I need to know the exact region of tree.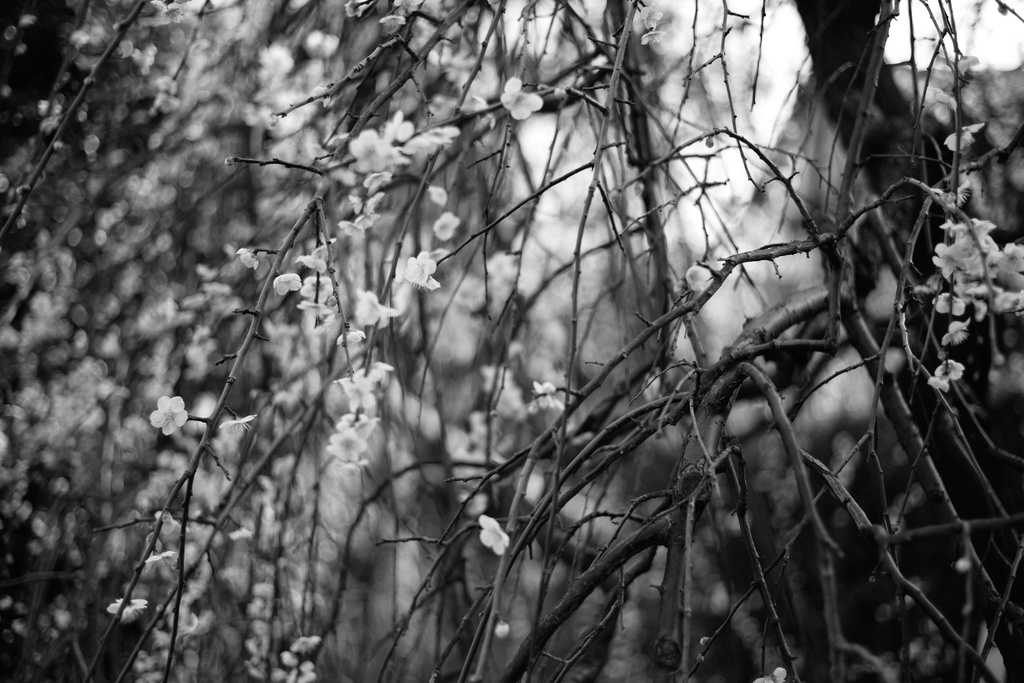
Region: bbox=(12, 22, 1005, 647).
